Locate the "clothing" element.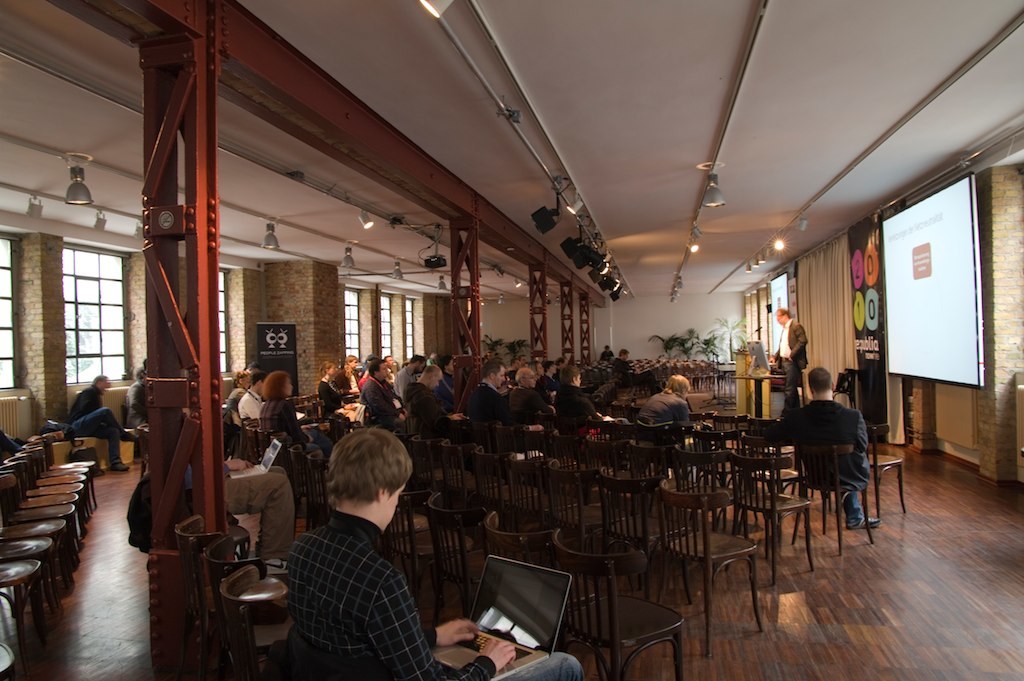
Element bbox: locate(552, 384, 598, 420).
